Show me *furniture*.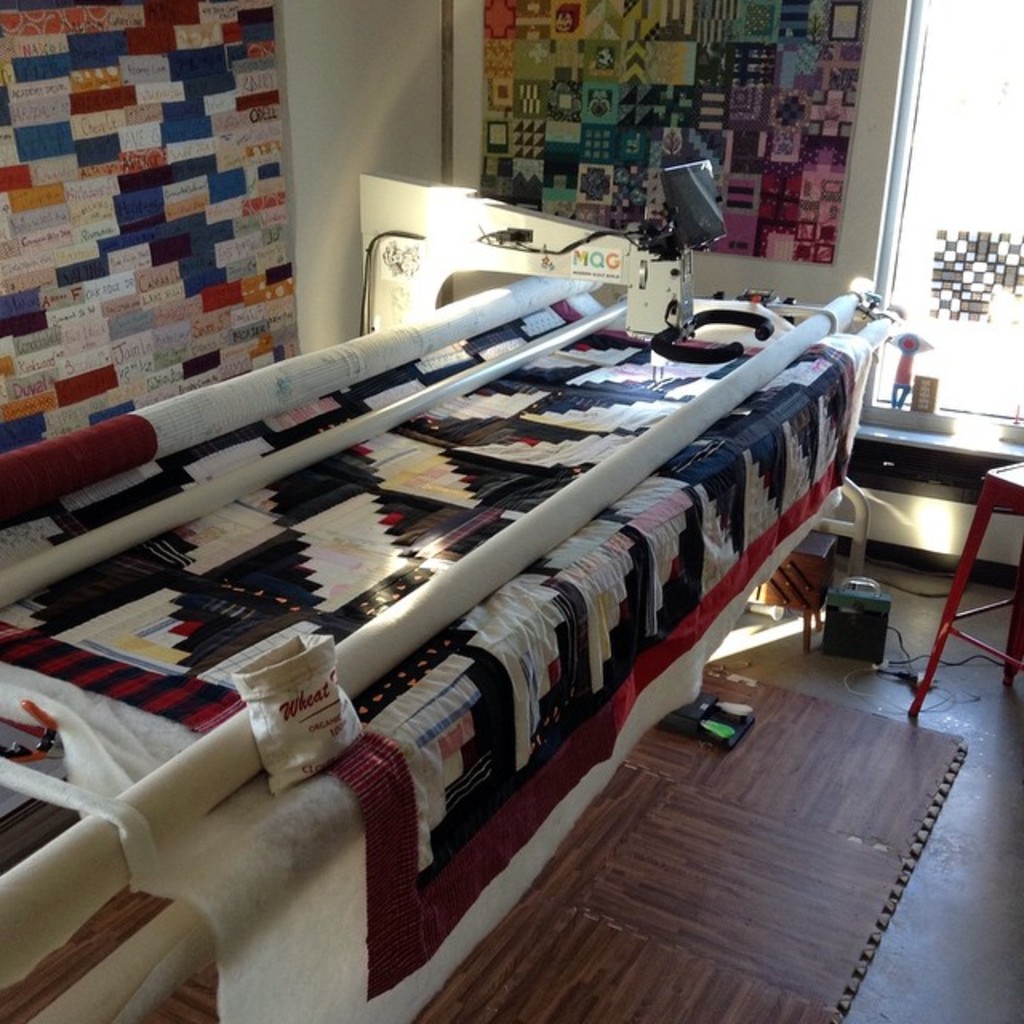
*furniture* is here: Rect(902, 458, 1022, 725).
